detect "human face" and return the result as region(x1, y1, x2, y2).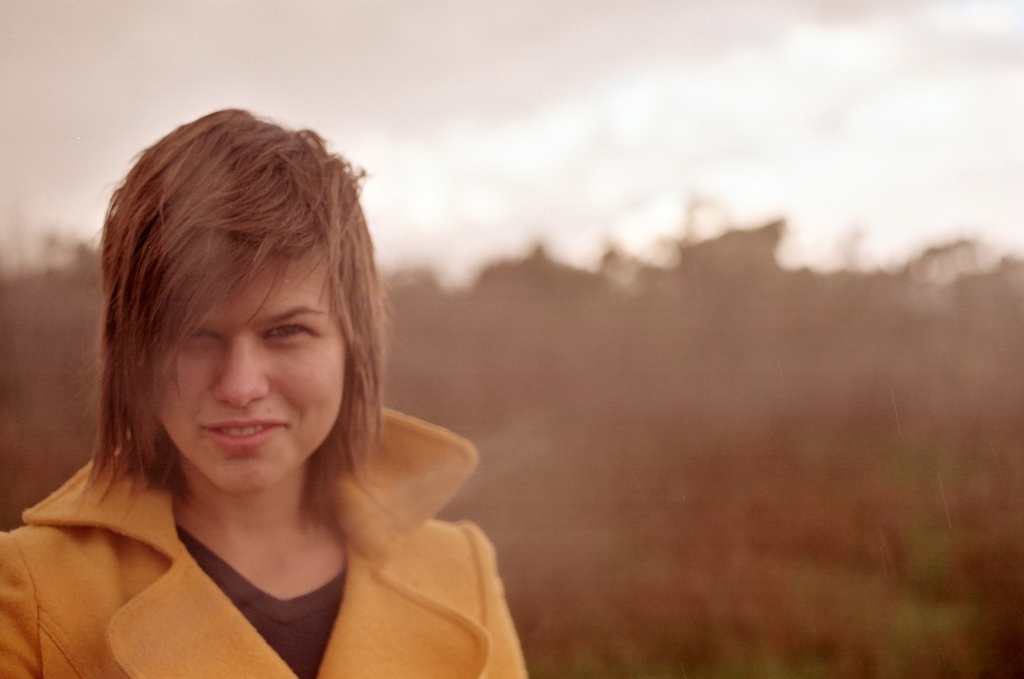
region(152, 245, 348, 490).
